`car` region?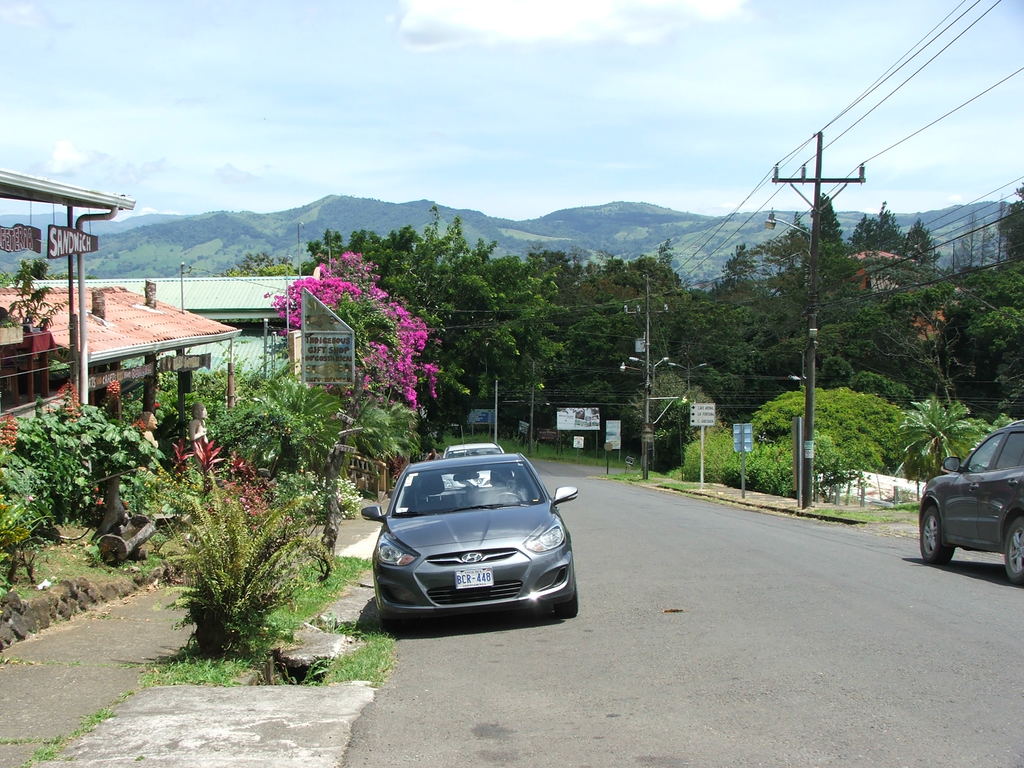
<region>355, 426, 576, 618</region>
